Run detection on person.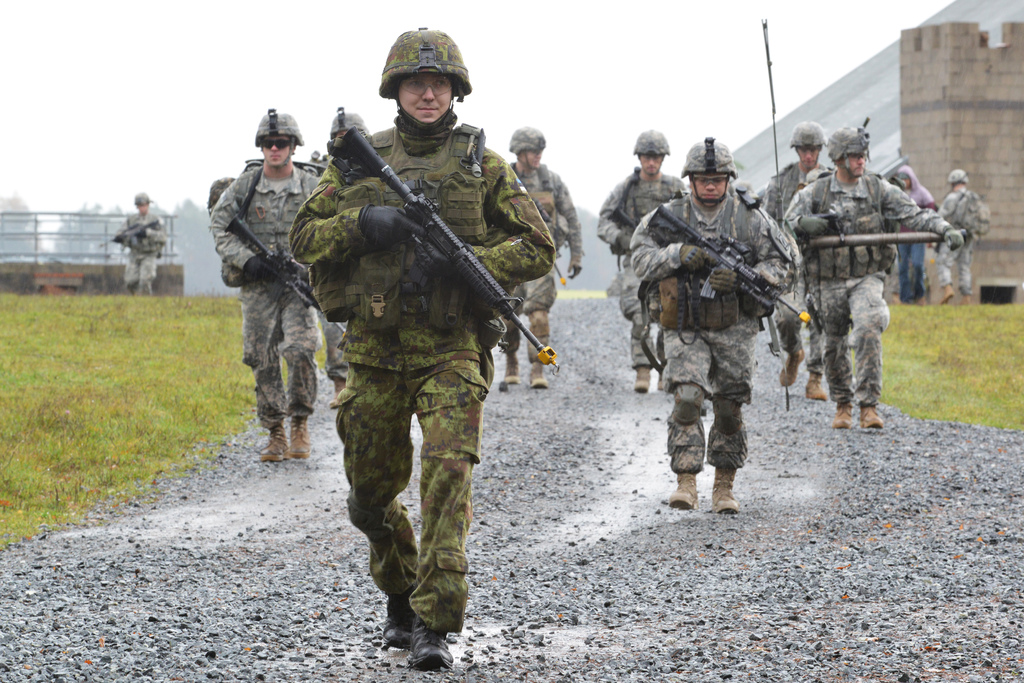
Result: Rect(765, 121, 833, 402).
